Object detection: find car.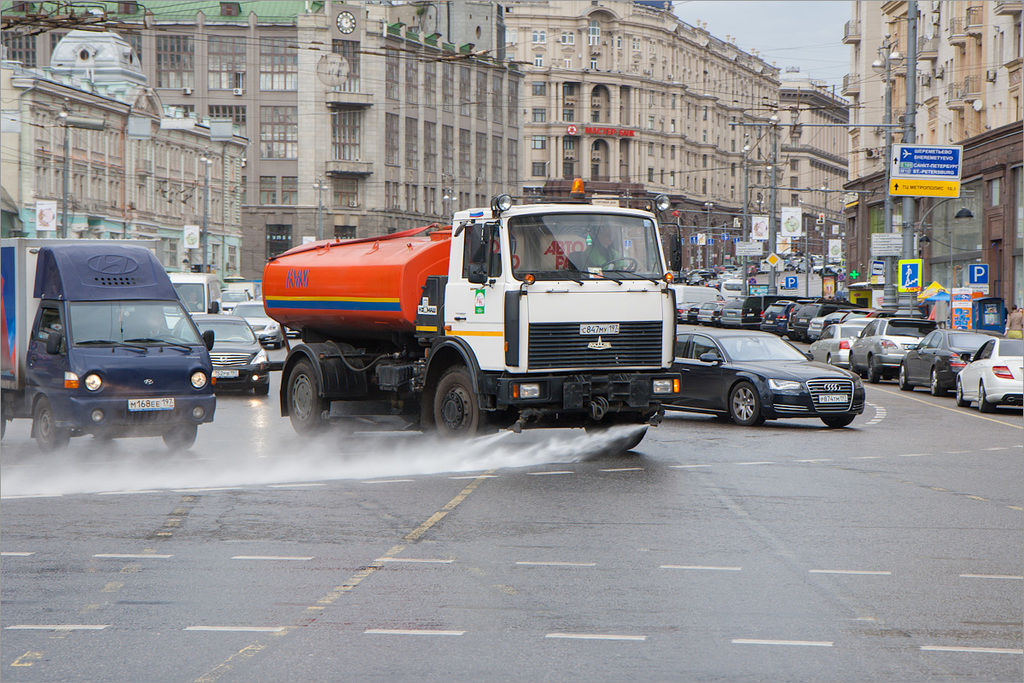
pyautogui.locateOnScreen(230, 300, 287, 349).
